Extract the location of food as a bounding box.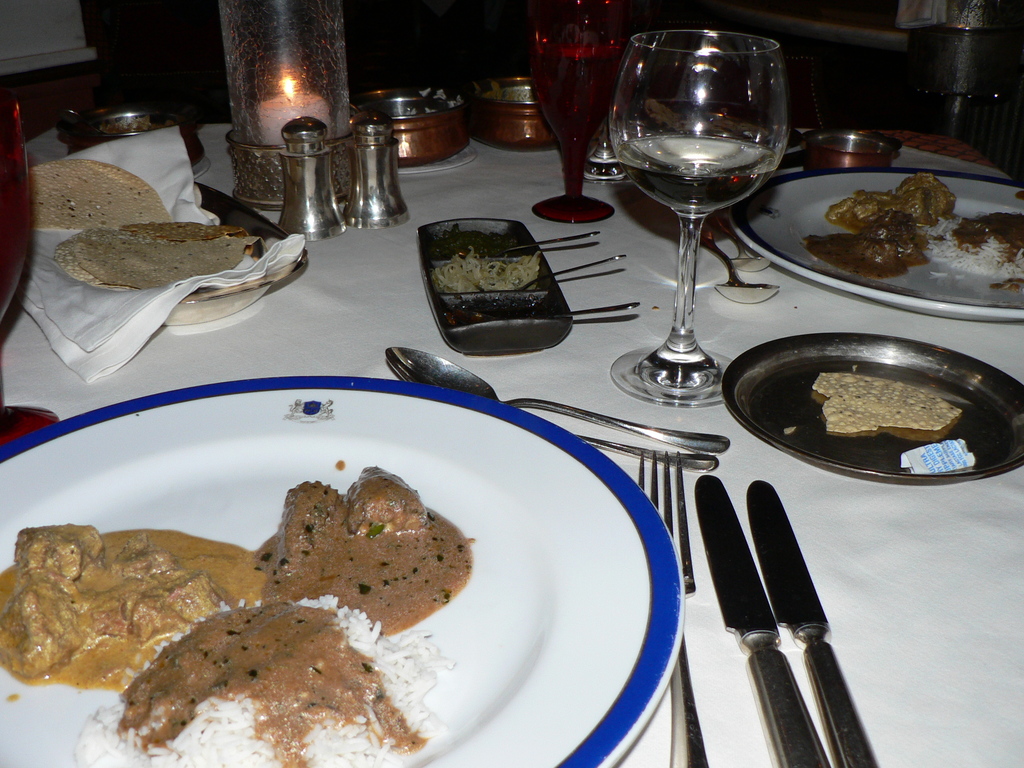
49, 216, 257, 294.
